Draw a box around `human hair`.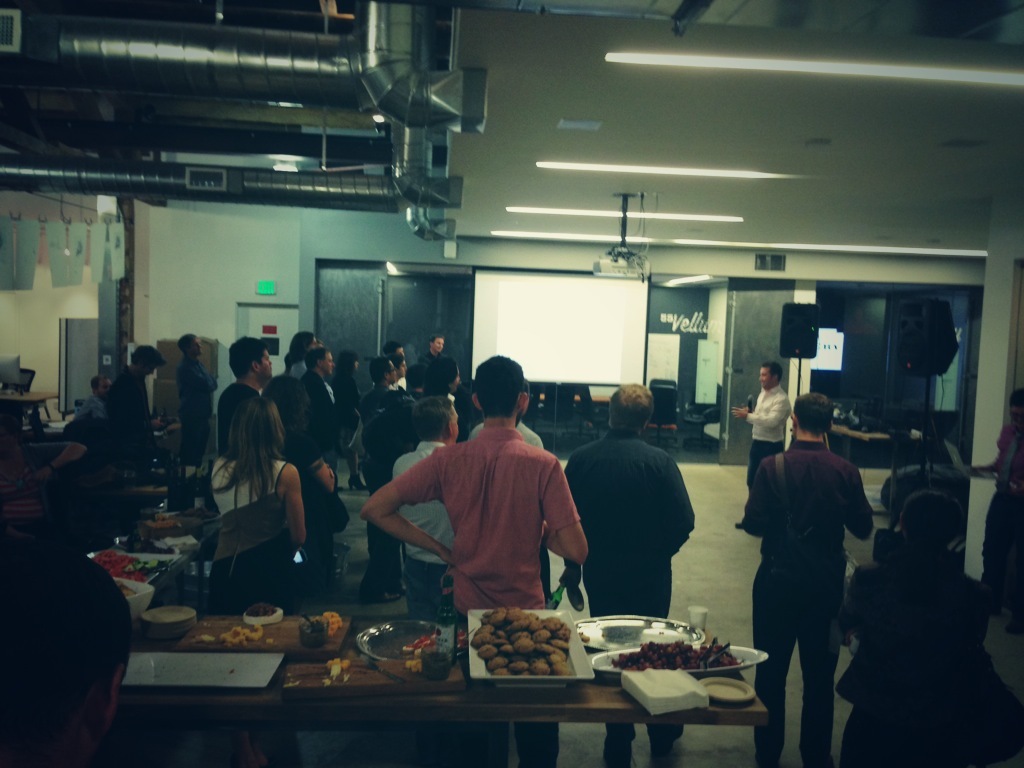
BBox(202, 390, 273, 526).
